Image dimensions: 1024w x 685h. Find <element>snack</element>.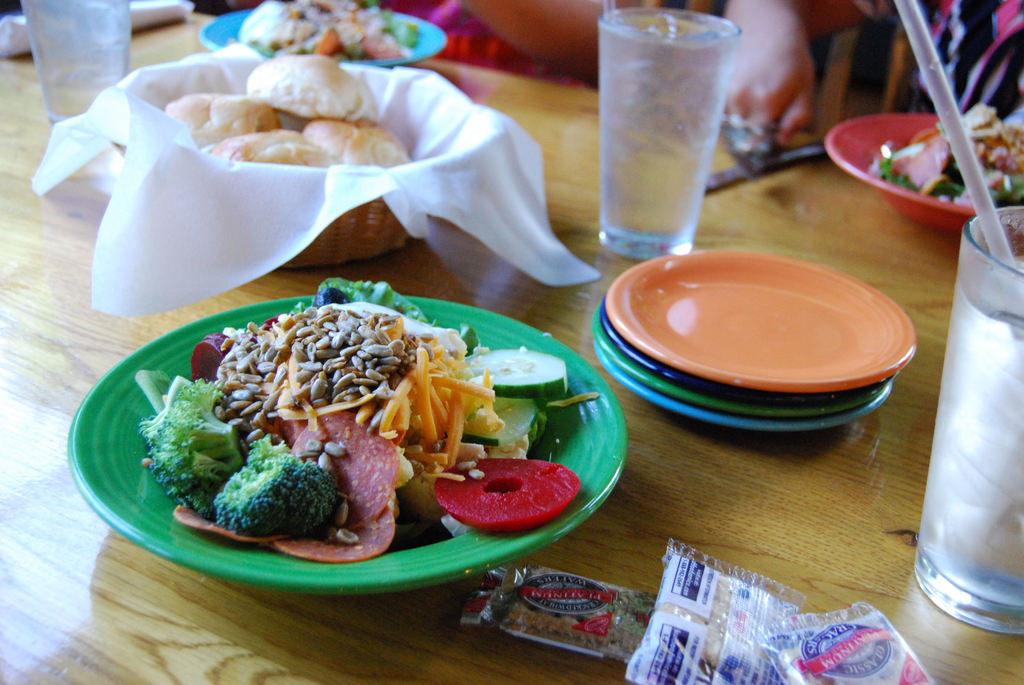
[x1=202, y1=130, x2=335, y2=169].
